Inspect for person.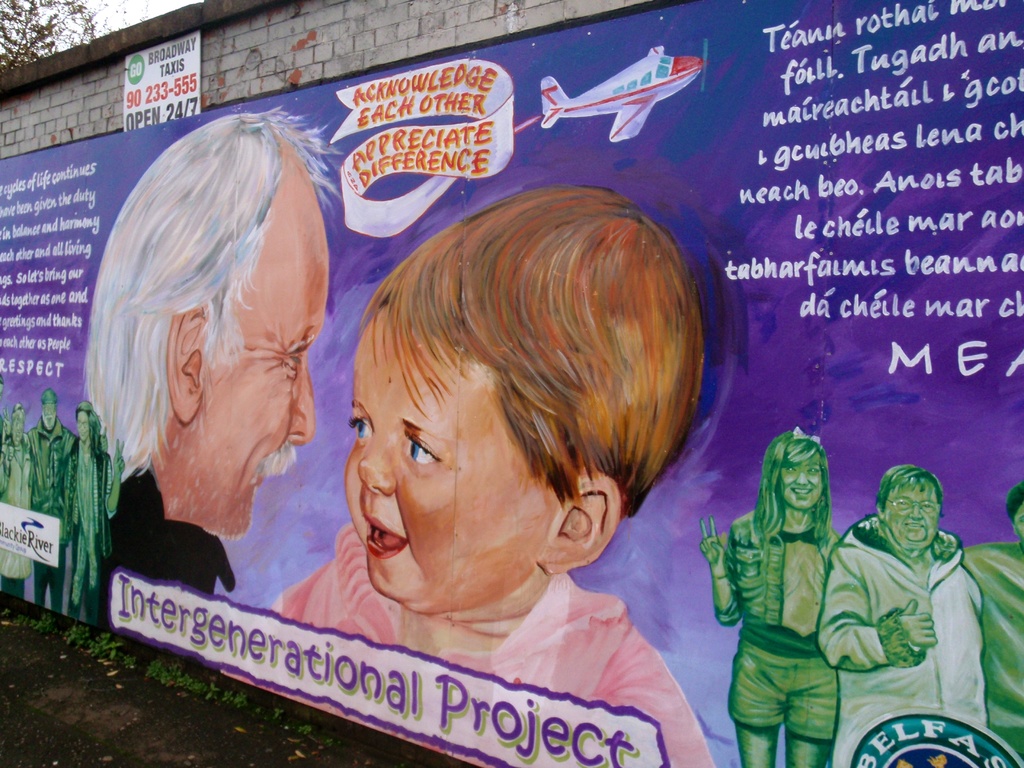
Inspection: region(948, 475, 1023, 767).
